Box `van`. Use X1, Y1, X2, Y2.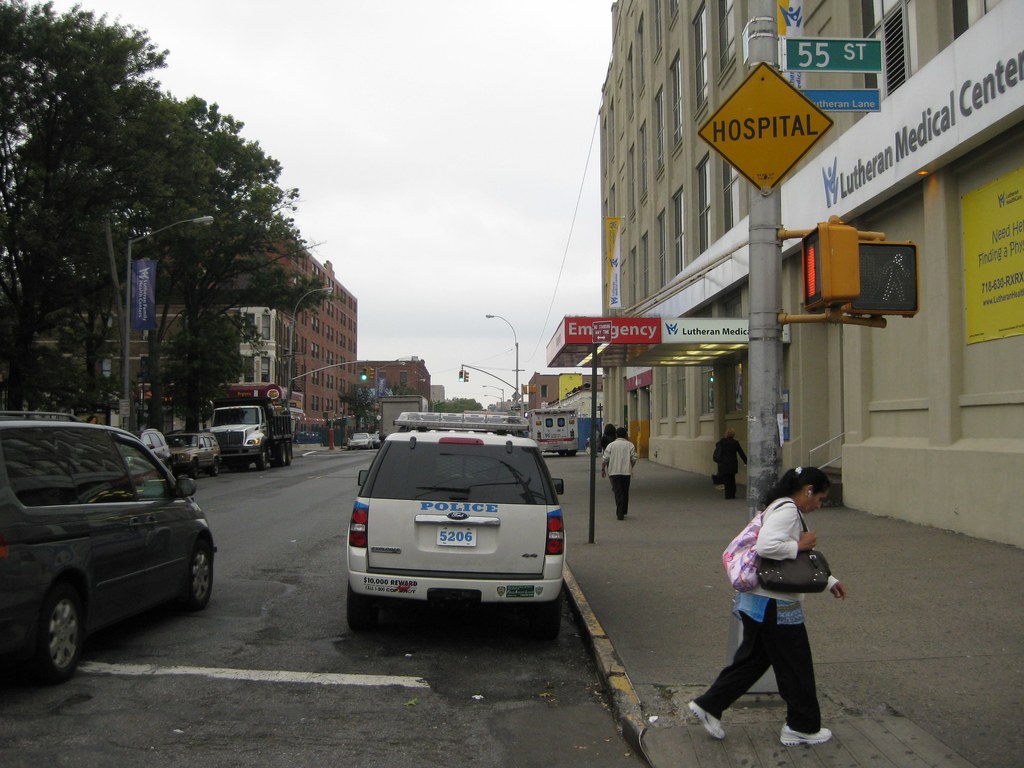
351, 410, 569, 628.
